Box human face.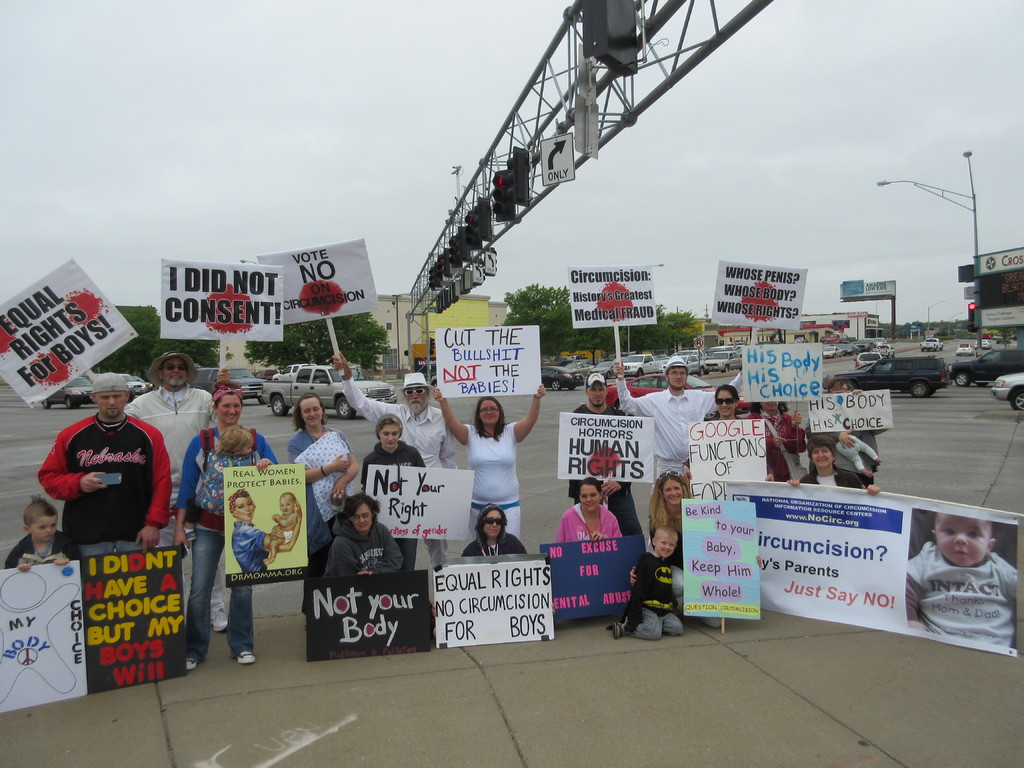
<bbox>276, 492, 291, 515</bbox>.
